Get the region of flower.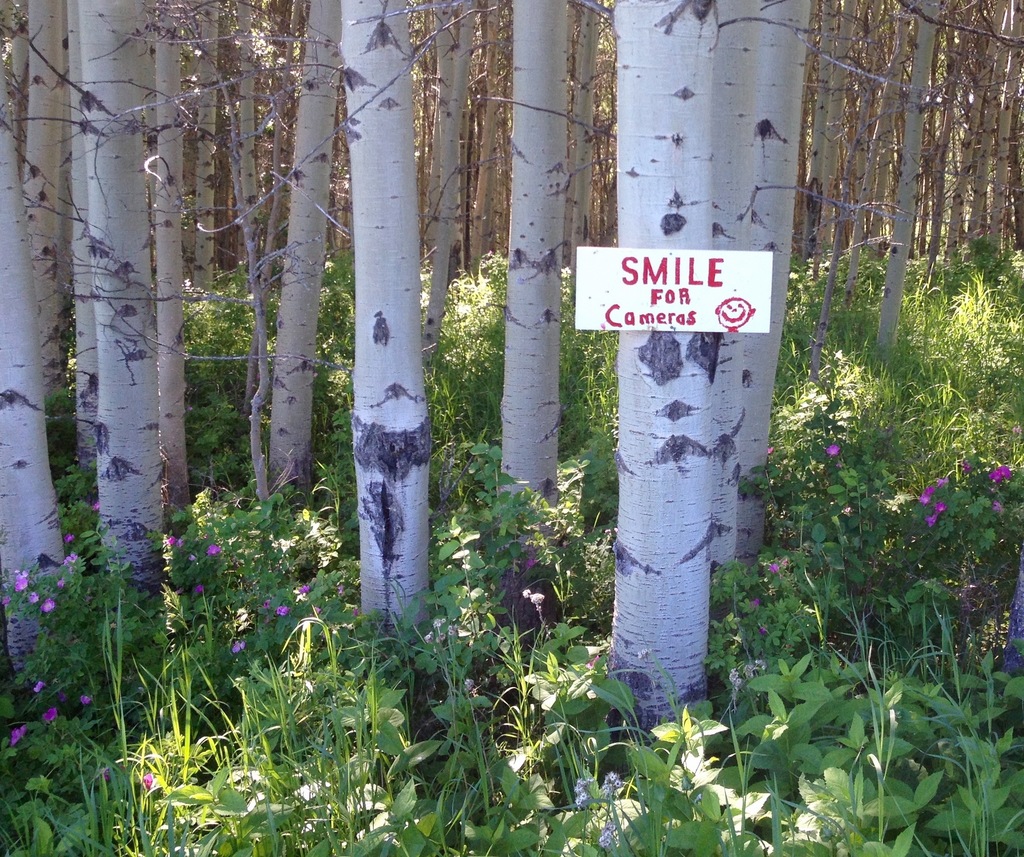
crop(275, 604, 295, 618).
